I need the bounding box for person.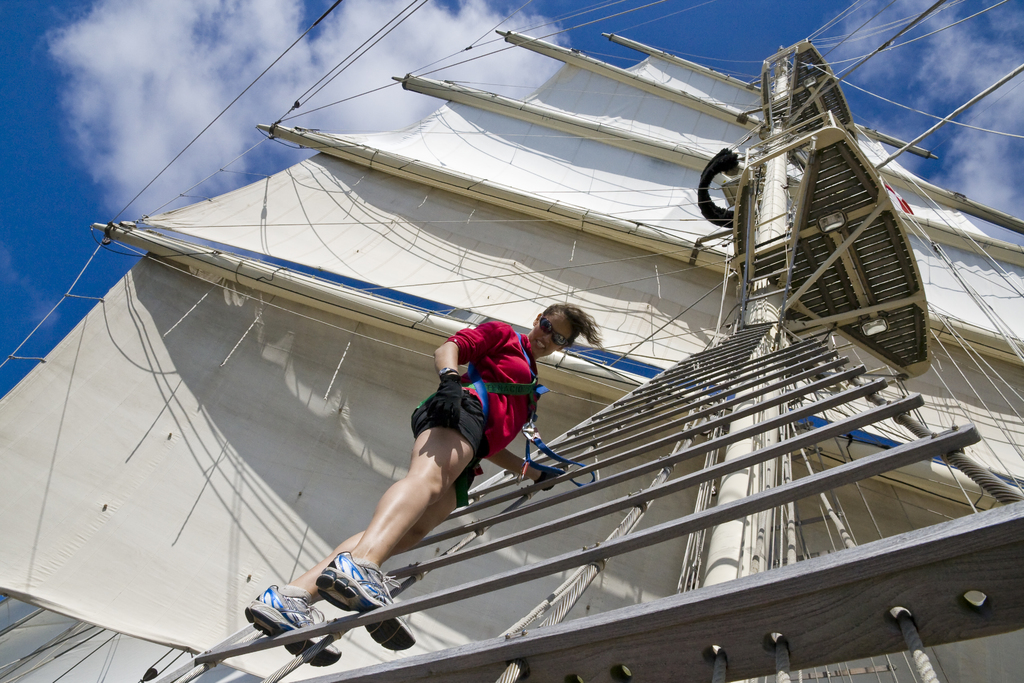
Here it is: left=234, top=304, right=605, bottom=671.
